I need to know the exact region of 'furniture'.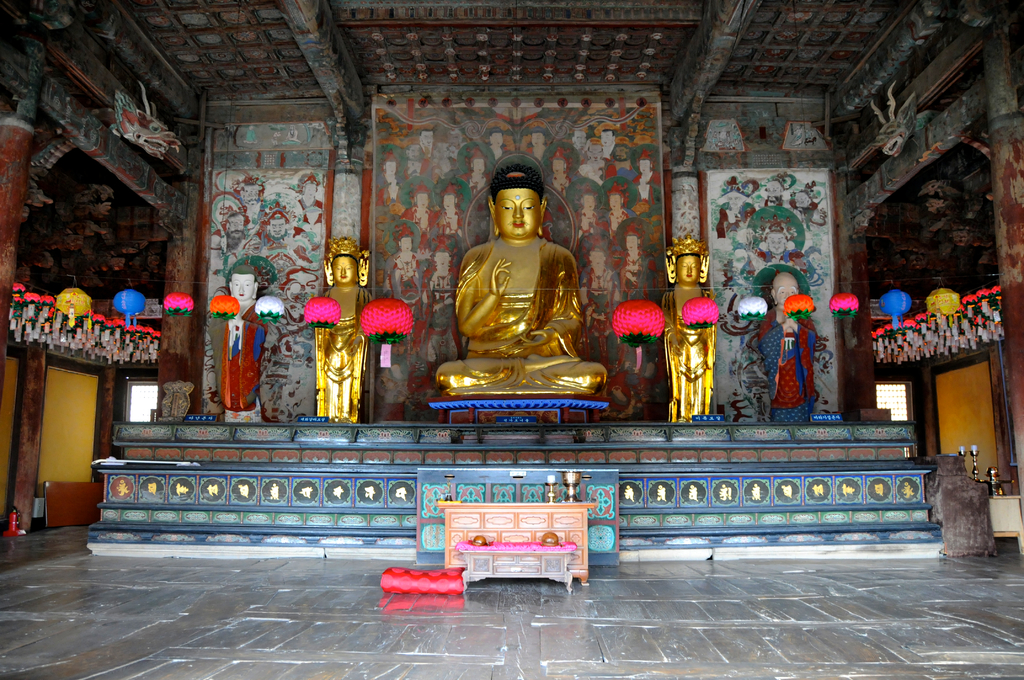
Region: {"x1": 985, "y1": 491, "x2": 1023, "y2": 551}.
